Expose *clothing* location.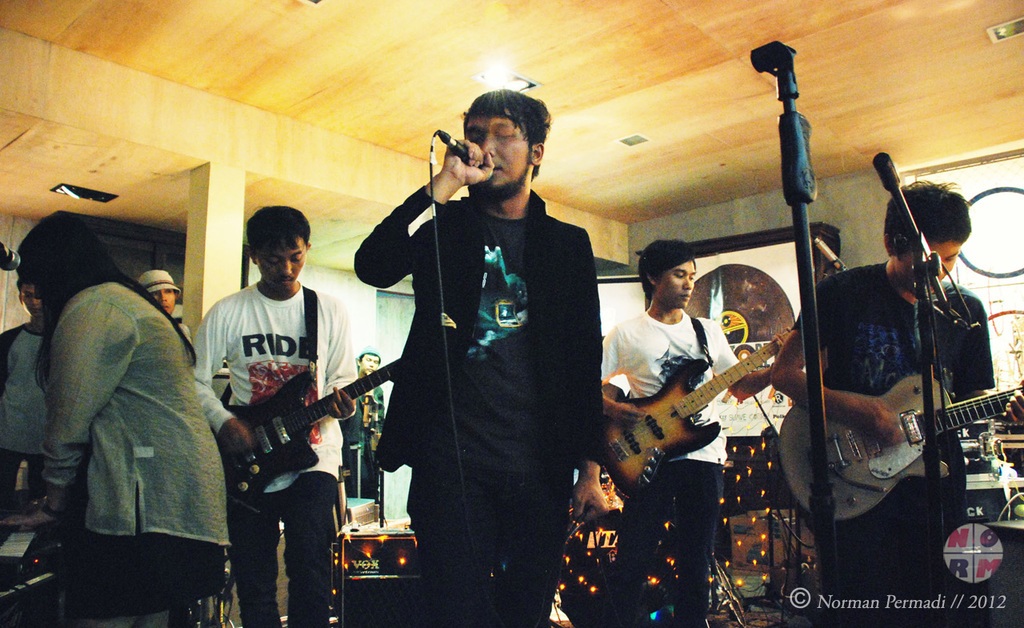
Exposed at <bbox>38, 278, 231, 627</bbox>.
